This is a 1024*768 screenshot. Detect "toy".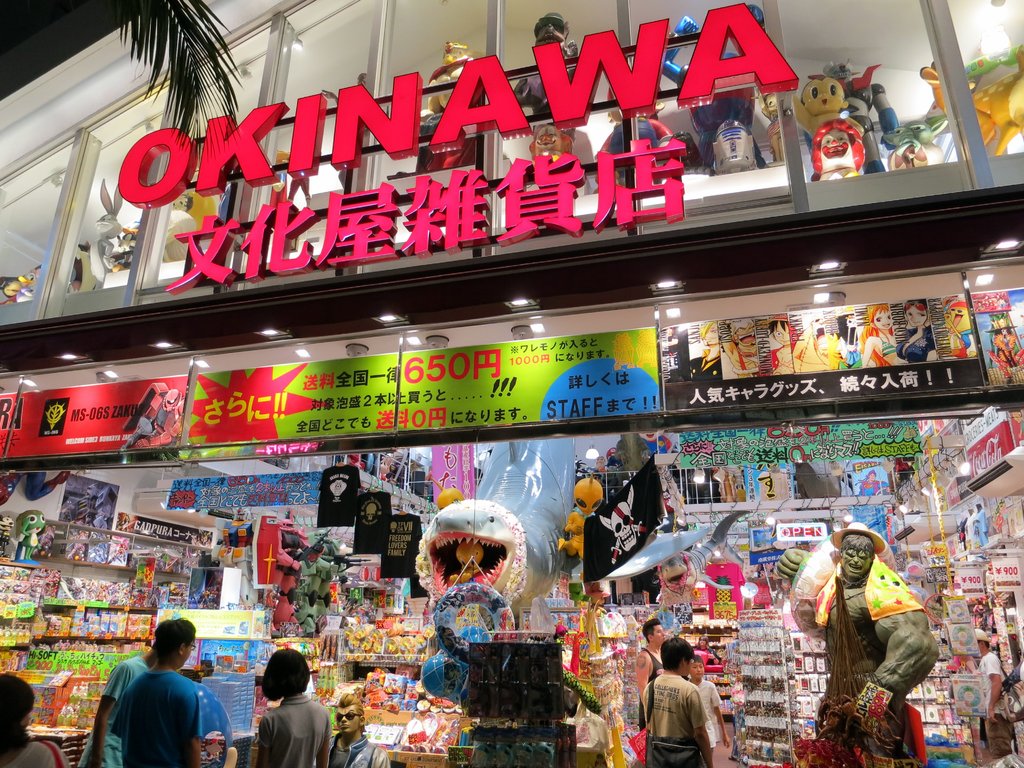
(left=947, top=563, right=1023, bottom=766).
